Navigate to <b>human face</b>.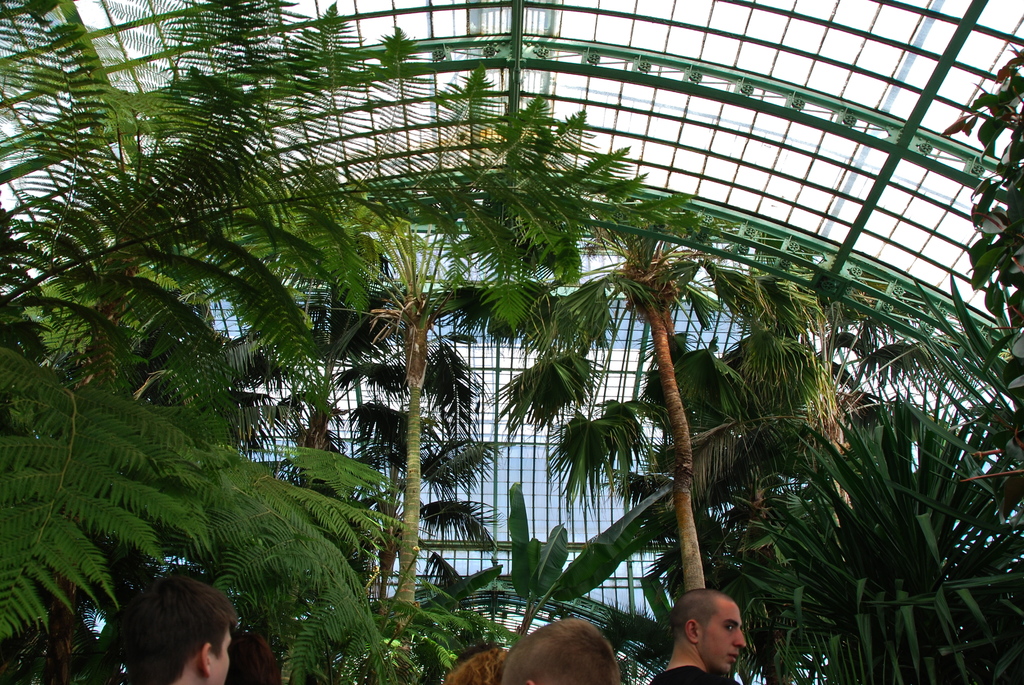
Navigation target: [698,601,746,672].
